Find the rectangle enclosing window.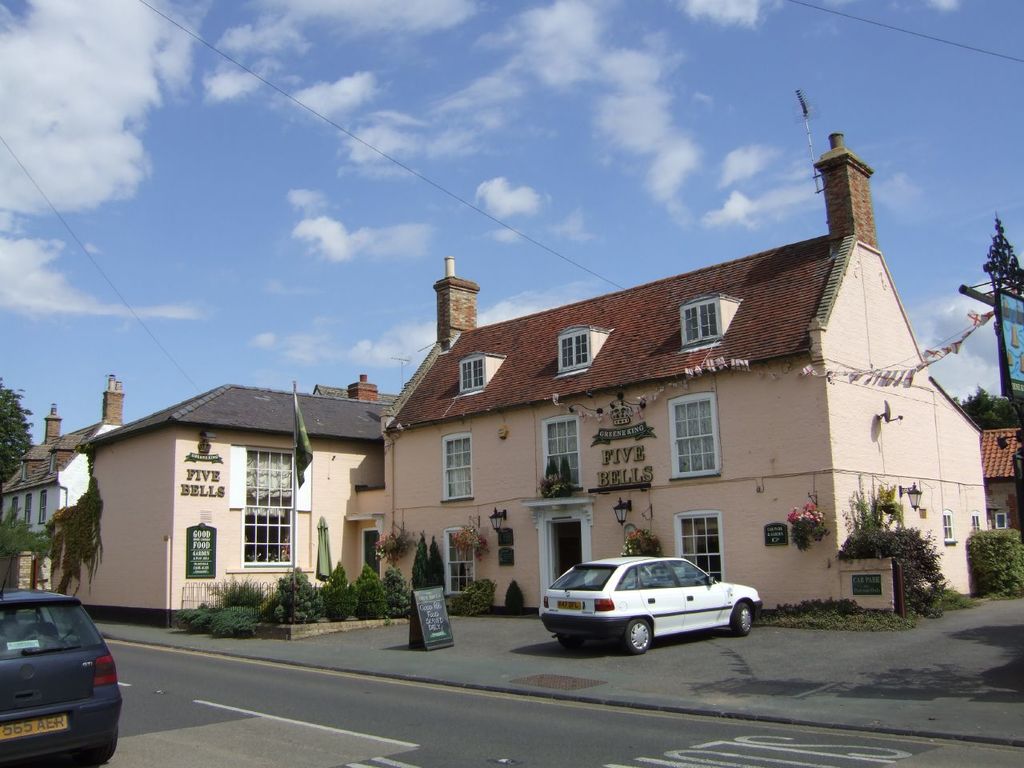
box(549, 318, 615, 382).
